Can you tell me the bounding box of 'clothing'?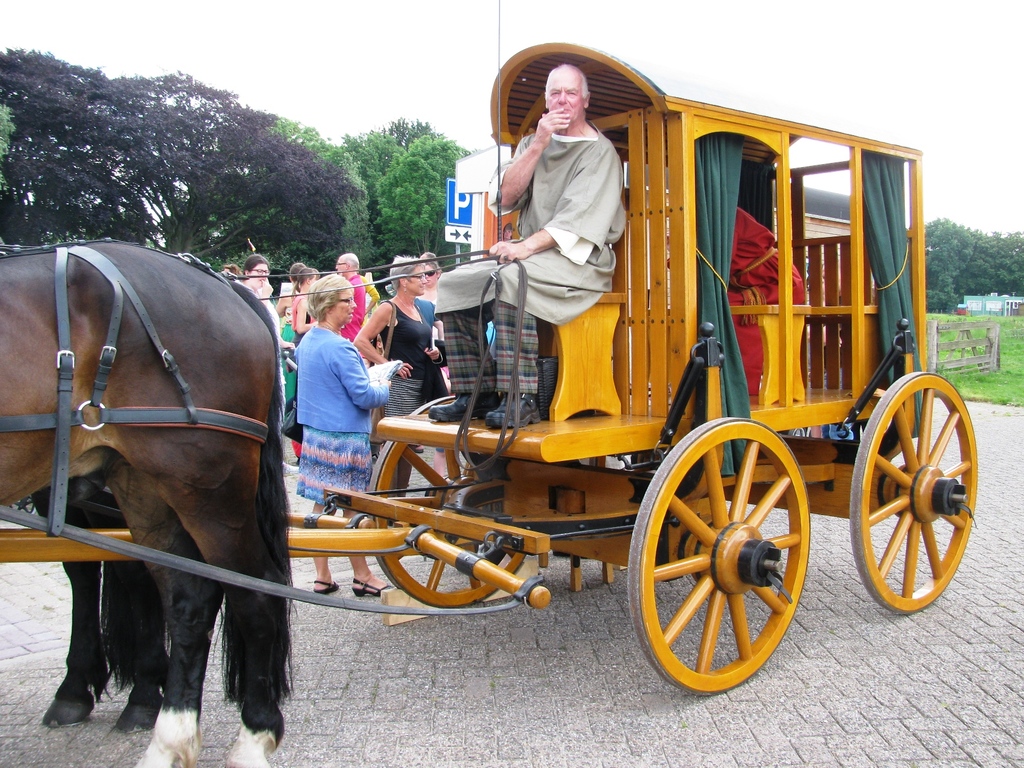
Rect(728, 202, 806, 396).
